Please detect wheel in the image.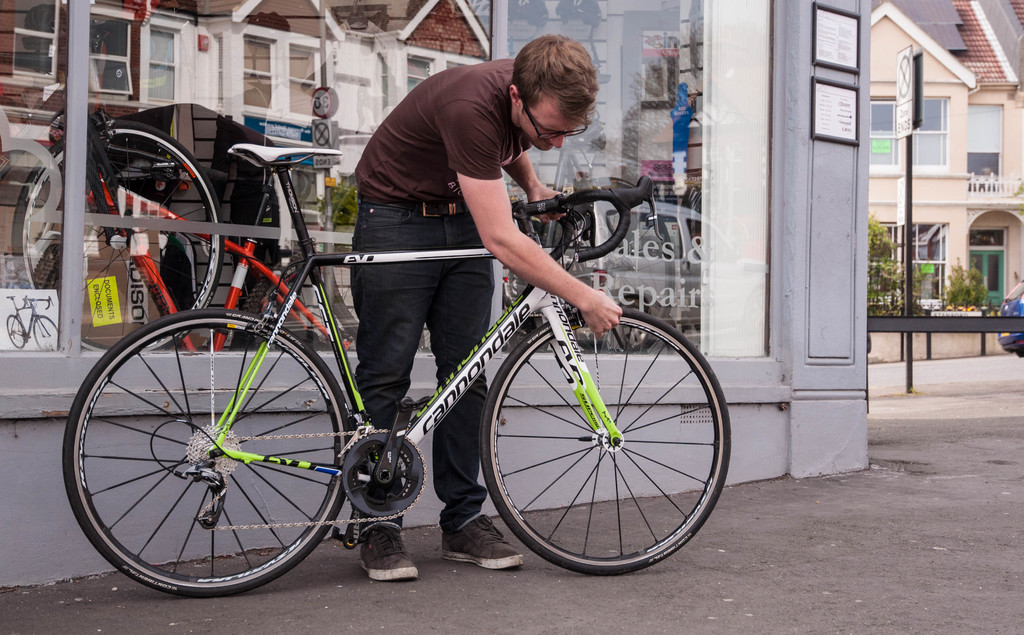
x1=12 y1=119 x2=226 y2=355.
